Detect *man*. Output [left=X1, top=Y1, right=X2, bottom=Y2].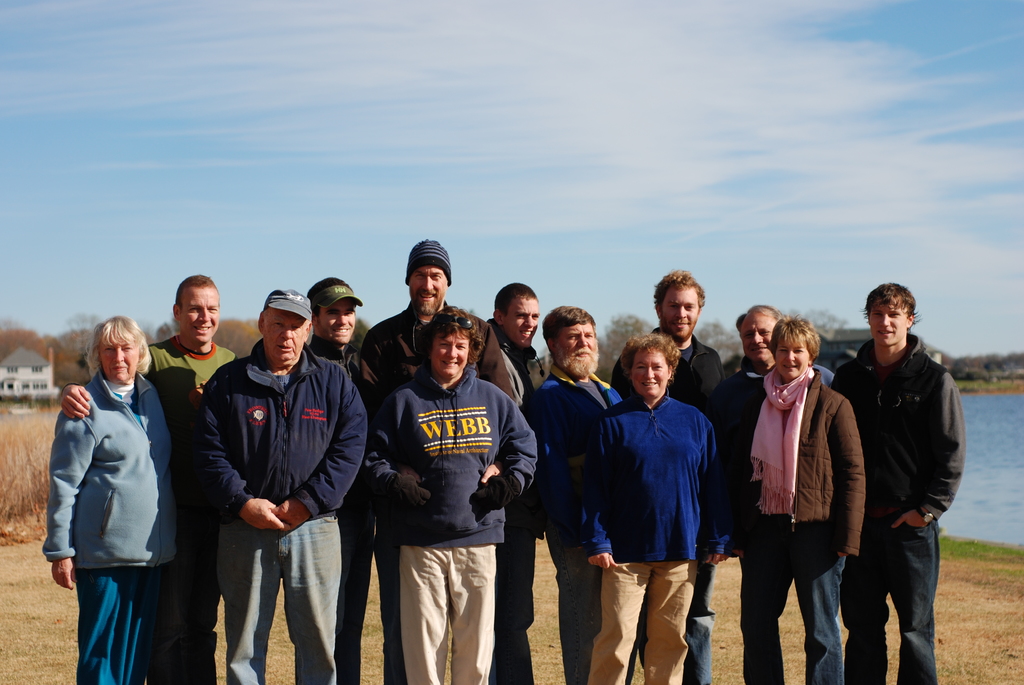
[left=307, top=276, right=376, bottom=684].
